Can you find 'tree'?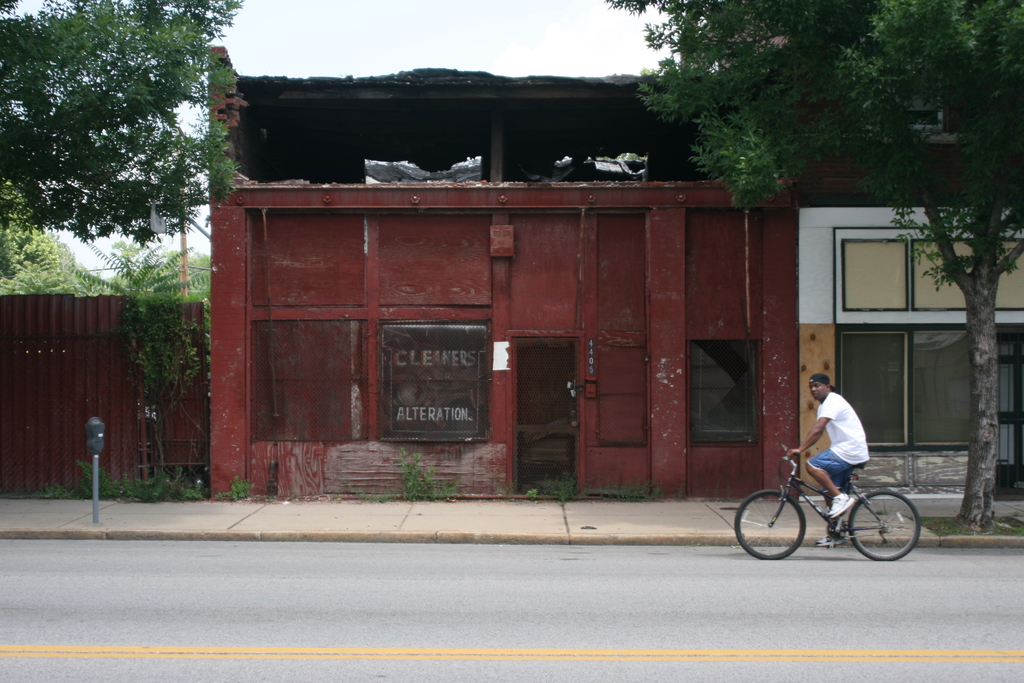
Yes, bounding box: (6, 0, 257, 233).
